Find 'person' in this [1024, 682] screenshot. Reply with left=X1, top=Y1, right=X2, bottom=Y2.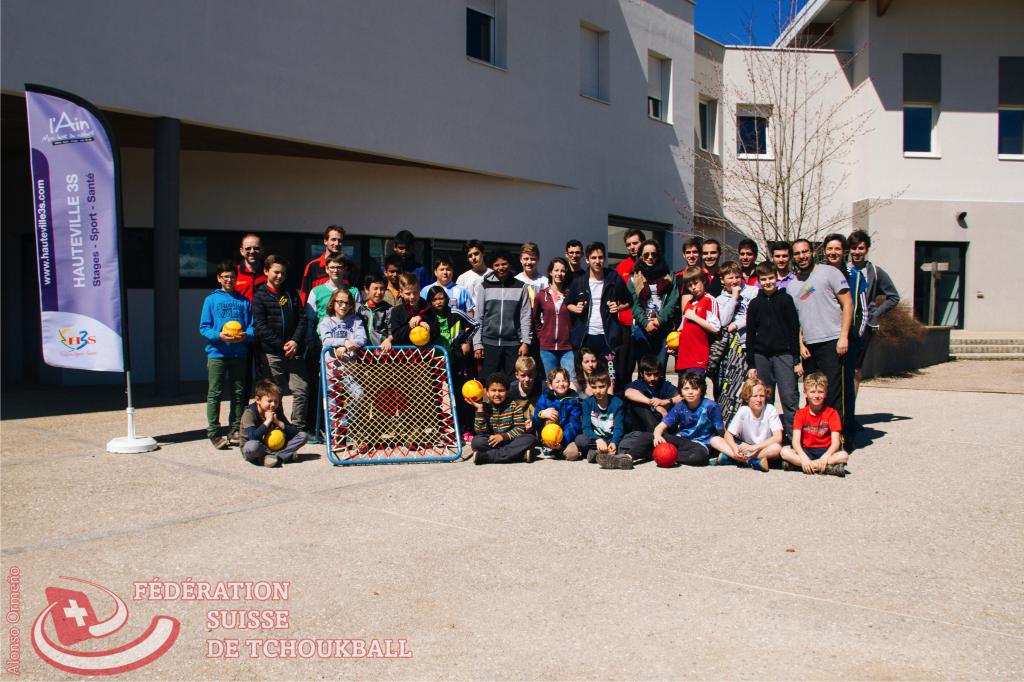
left=737, top=239, right=762, bottom=291.
